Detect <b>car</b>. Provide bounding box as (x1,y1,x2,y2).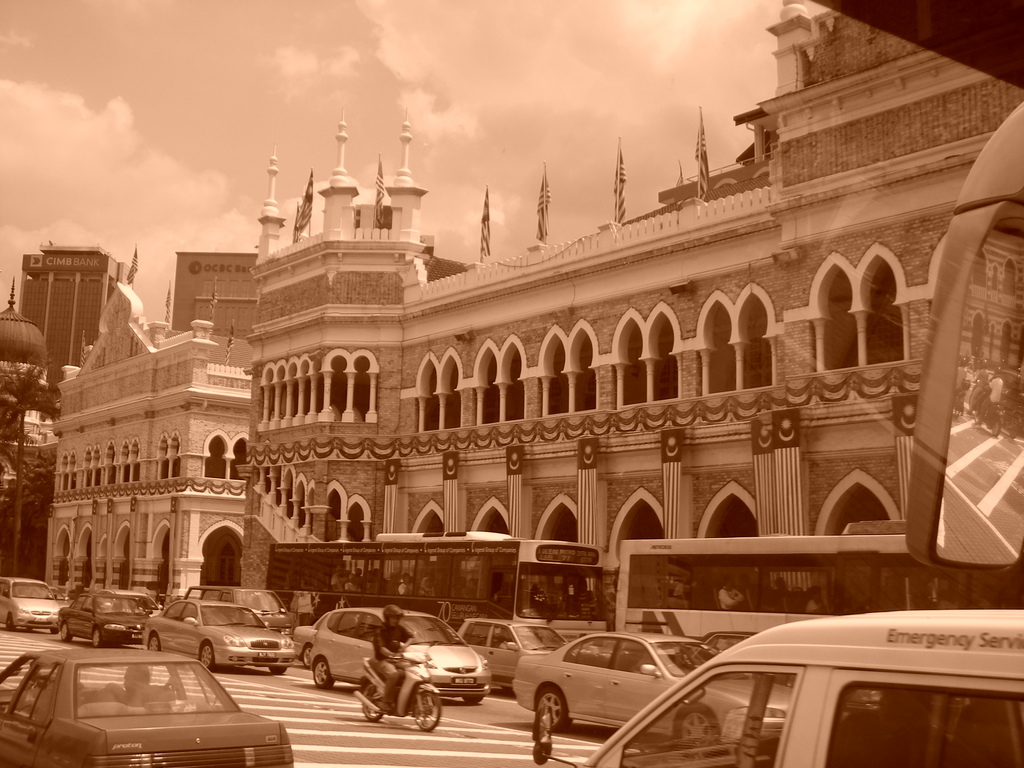
(283,613,332,671).
